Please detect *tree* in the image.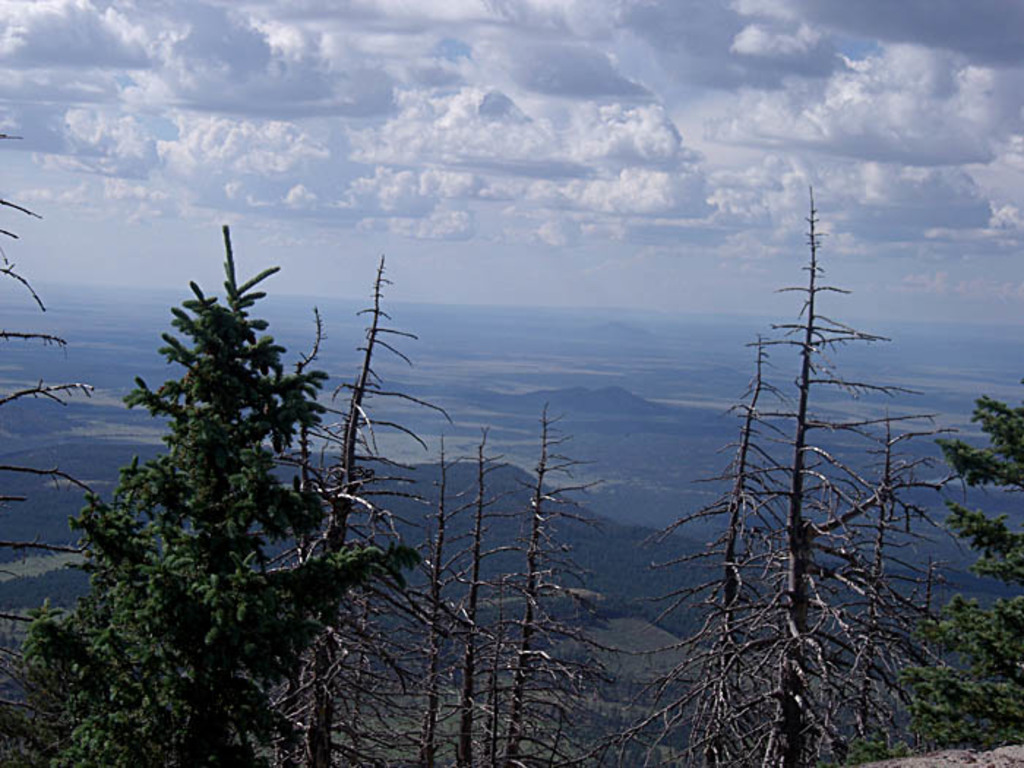
locate(908, 395, 1023, 762).
